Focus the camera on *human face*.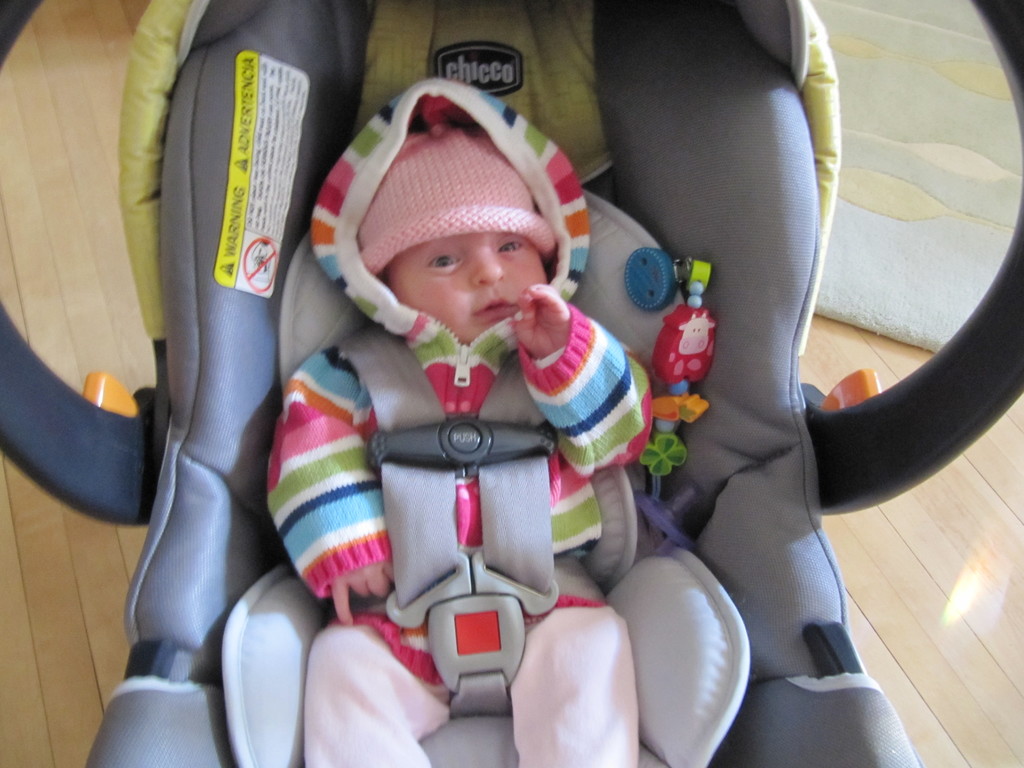
Focus region: [390, 236, 552, 342].
